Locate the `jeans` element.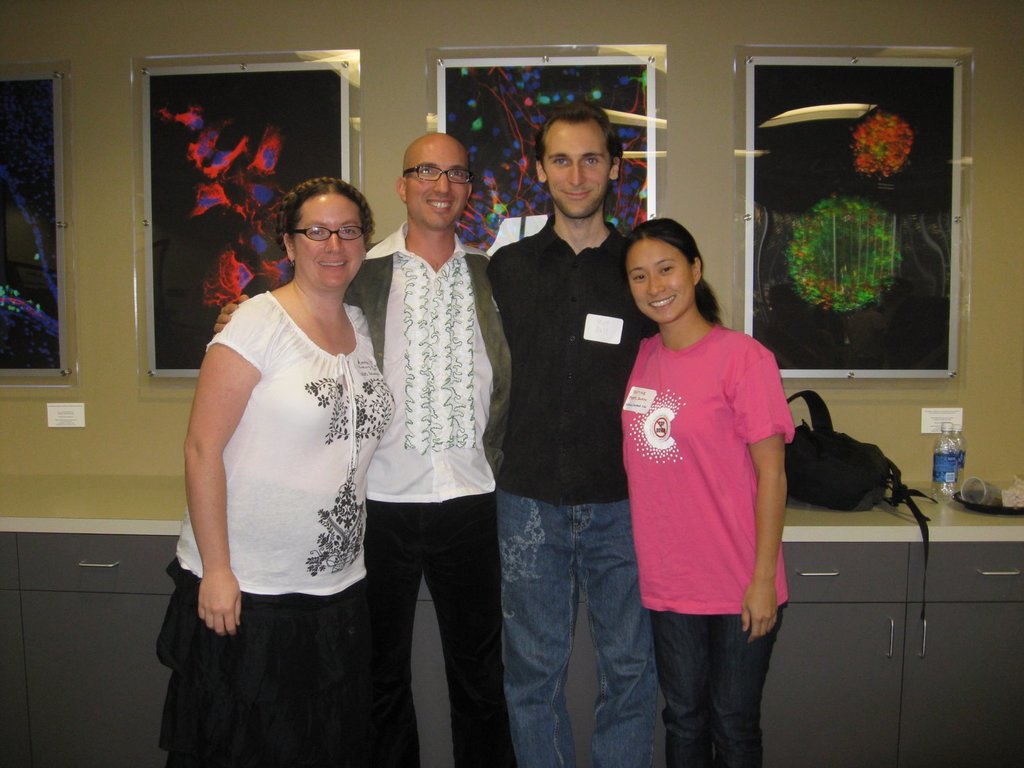
Element bbox: box=[495, 477, 662, 767].
